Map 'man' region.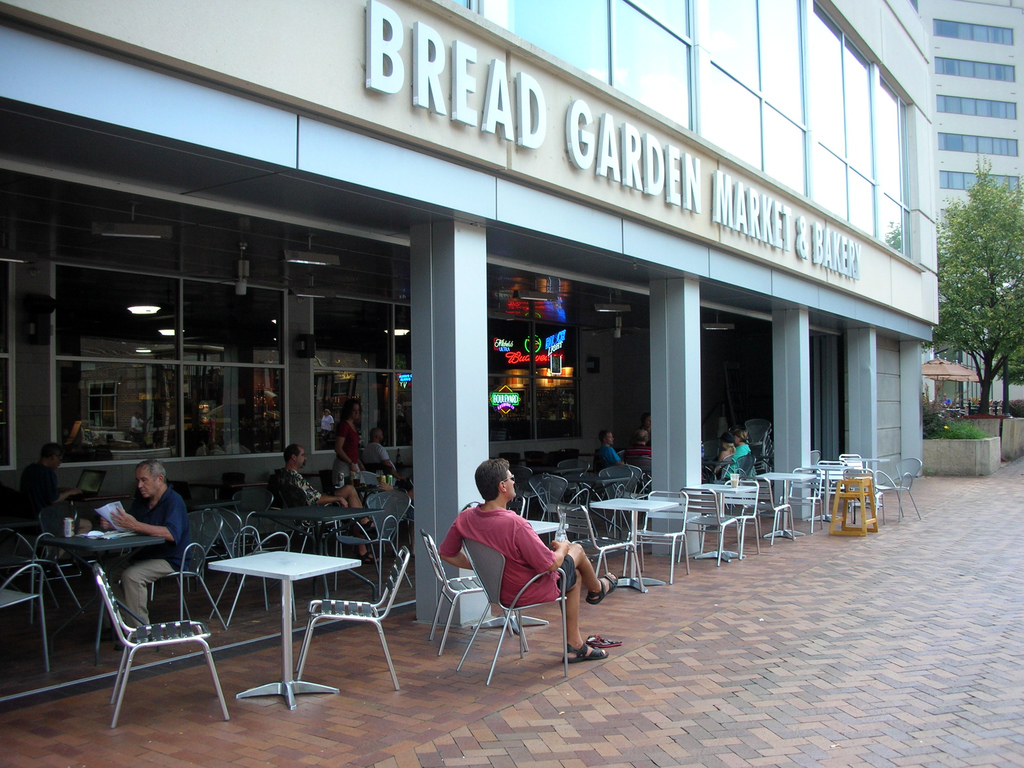
Mapped to 626 425 657 463.
